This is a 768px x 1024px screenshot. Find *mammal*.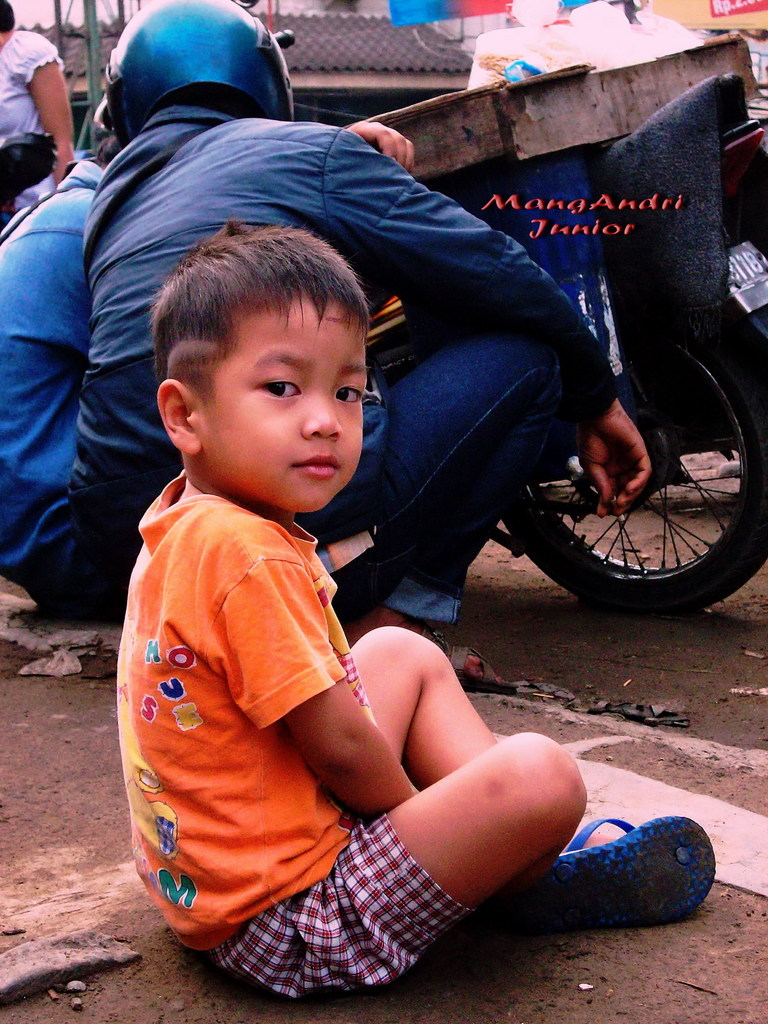
Bounding box: 0/1/65/218.
